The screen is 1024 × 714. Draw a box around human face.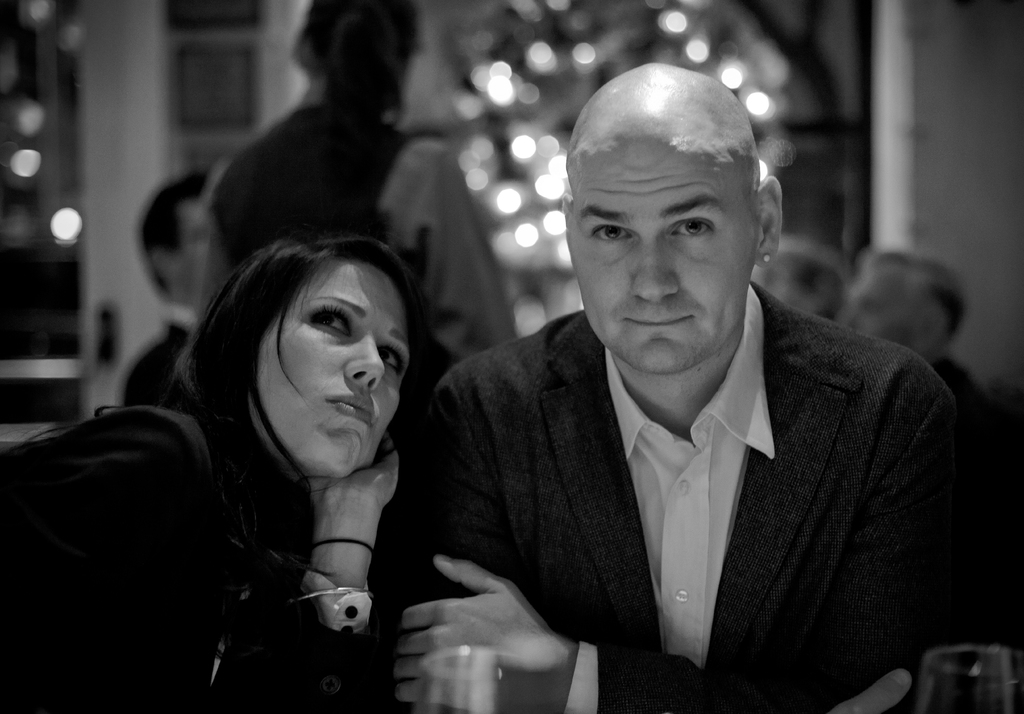
l=569, t=133, r=762, b=372.
